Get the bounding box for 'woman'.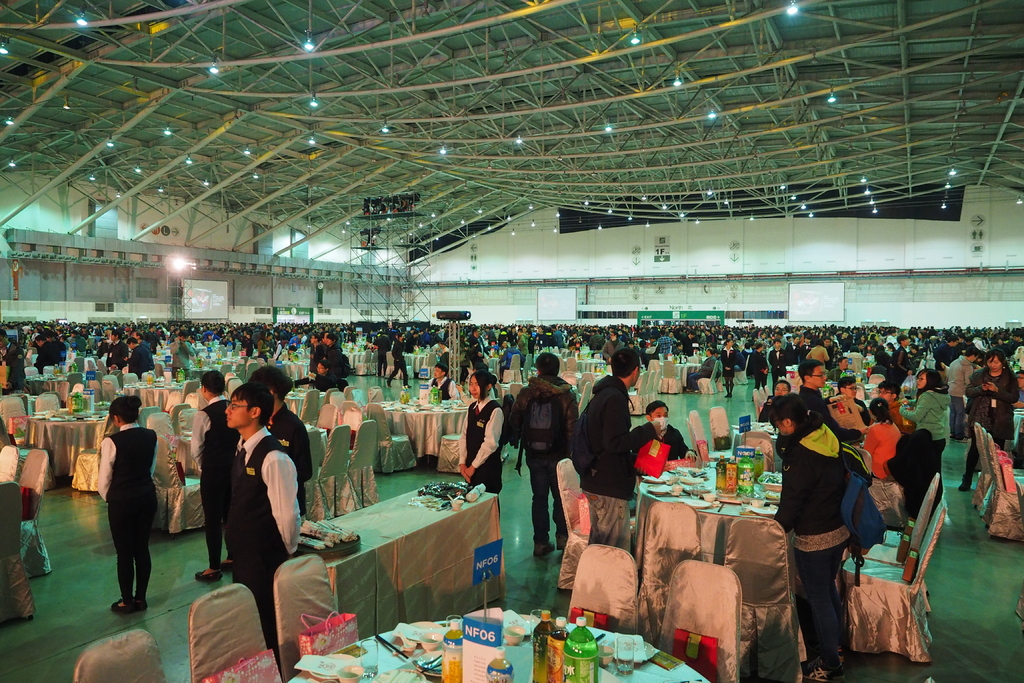
<box>257,331,271,360</box>.
